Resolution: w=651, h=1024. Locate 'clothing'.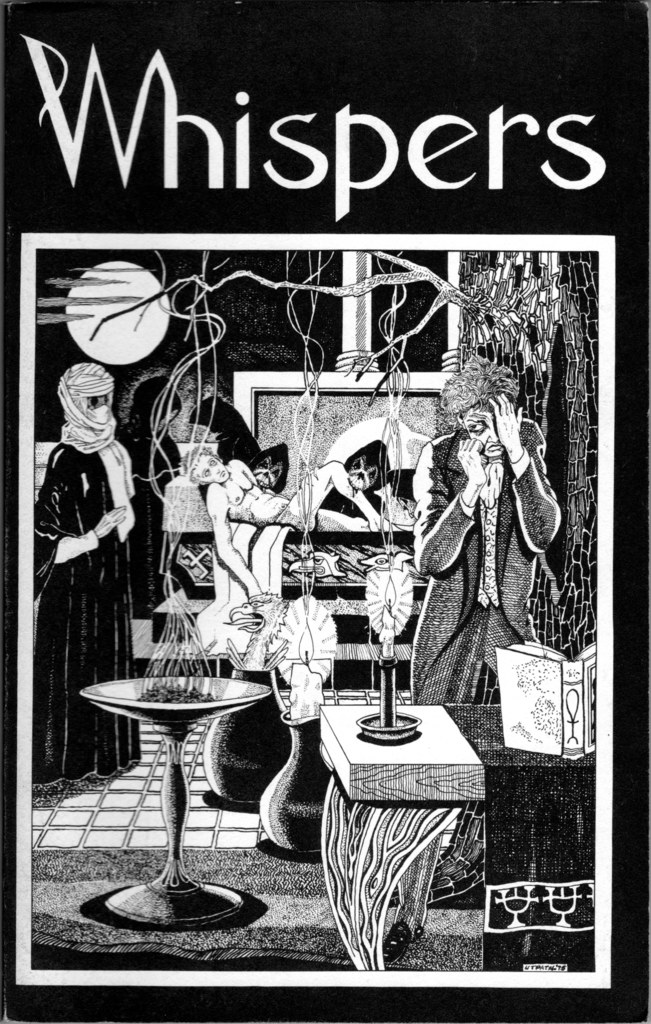
region(20, 440, 137, 781).
